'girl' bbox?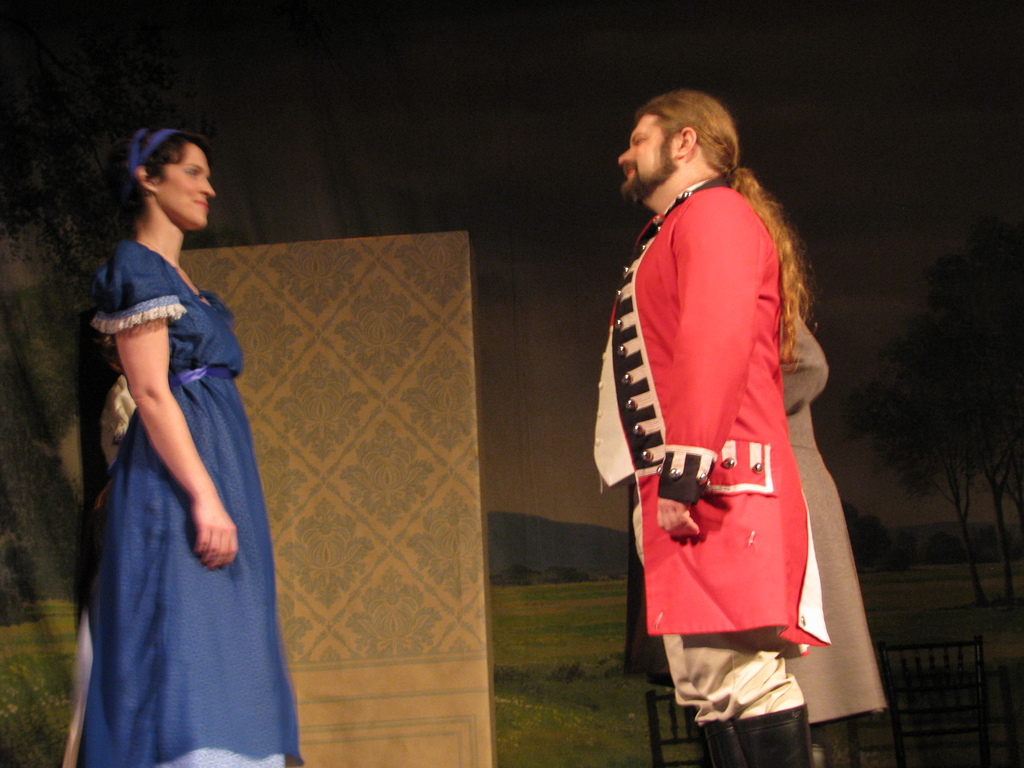
BBox(64, 126, 305, 767)
